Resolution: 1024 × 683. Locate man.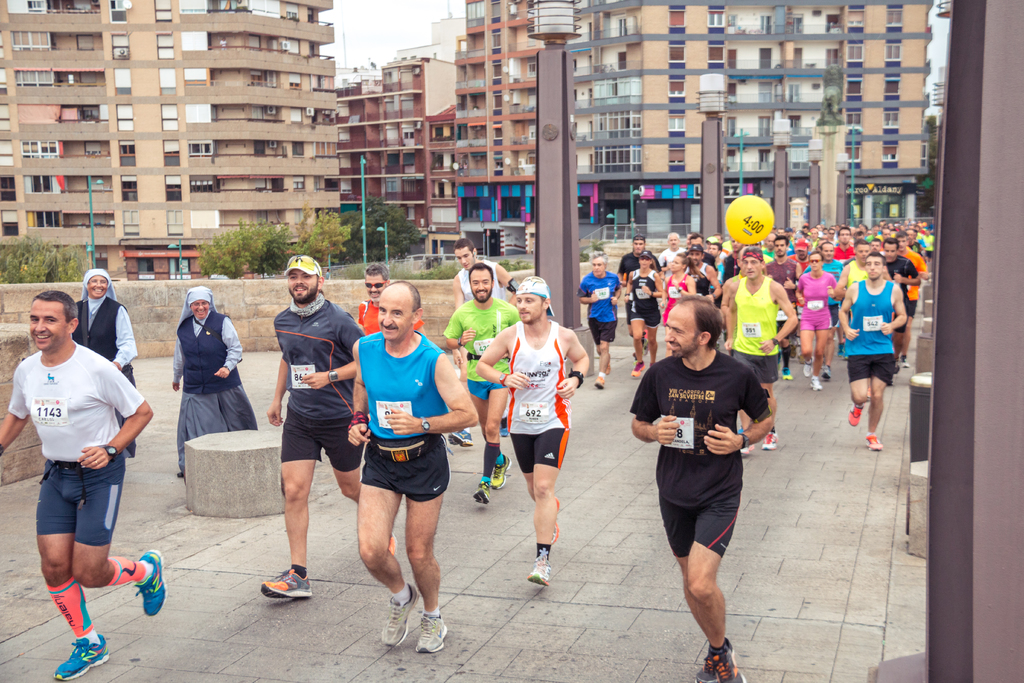
left=479, top=276, right=592, bottom=591.
